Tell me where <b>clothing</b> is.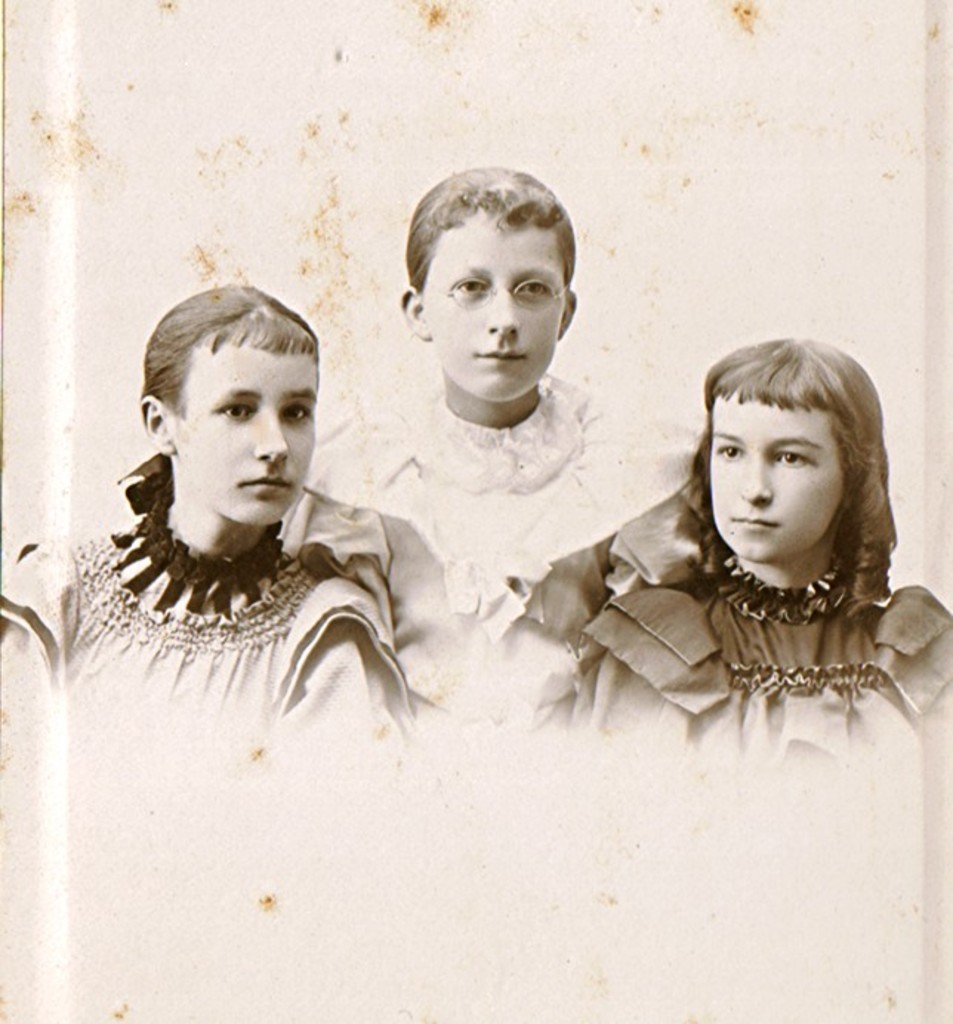
<b>clothing</b> is at (left=40, top=358, right=435, bottom=774).
